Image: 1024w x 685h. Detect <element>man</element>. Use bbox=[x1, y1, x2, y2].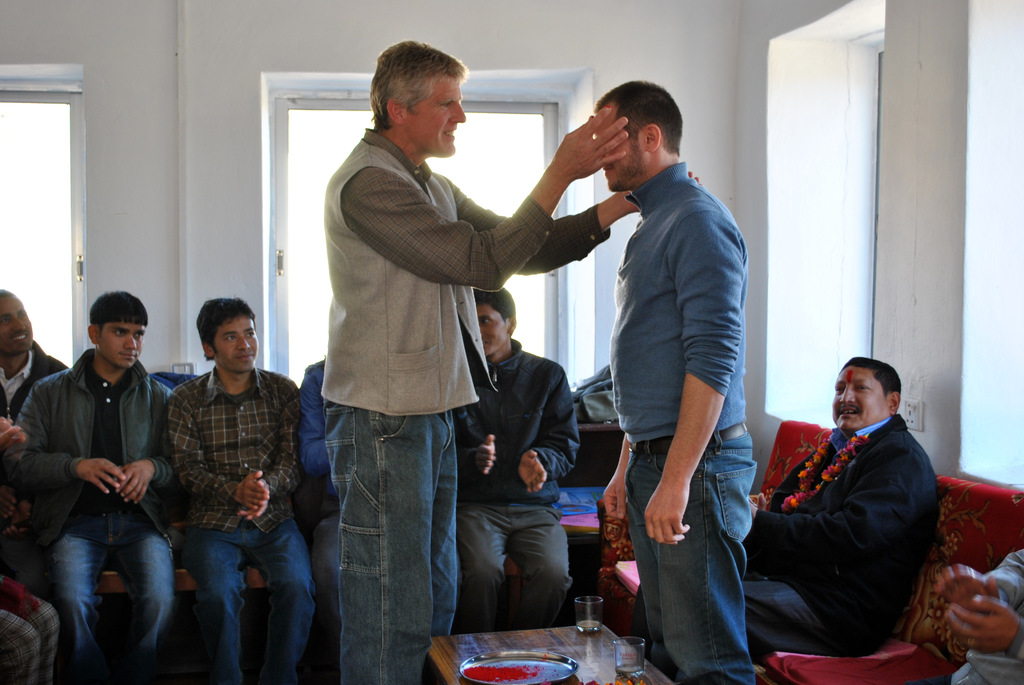
bbox=[461, 288, 582, 638].
